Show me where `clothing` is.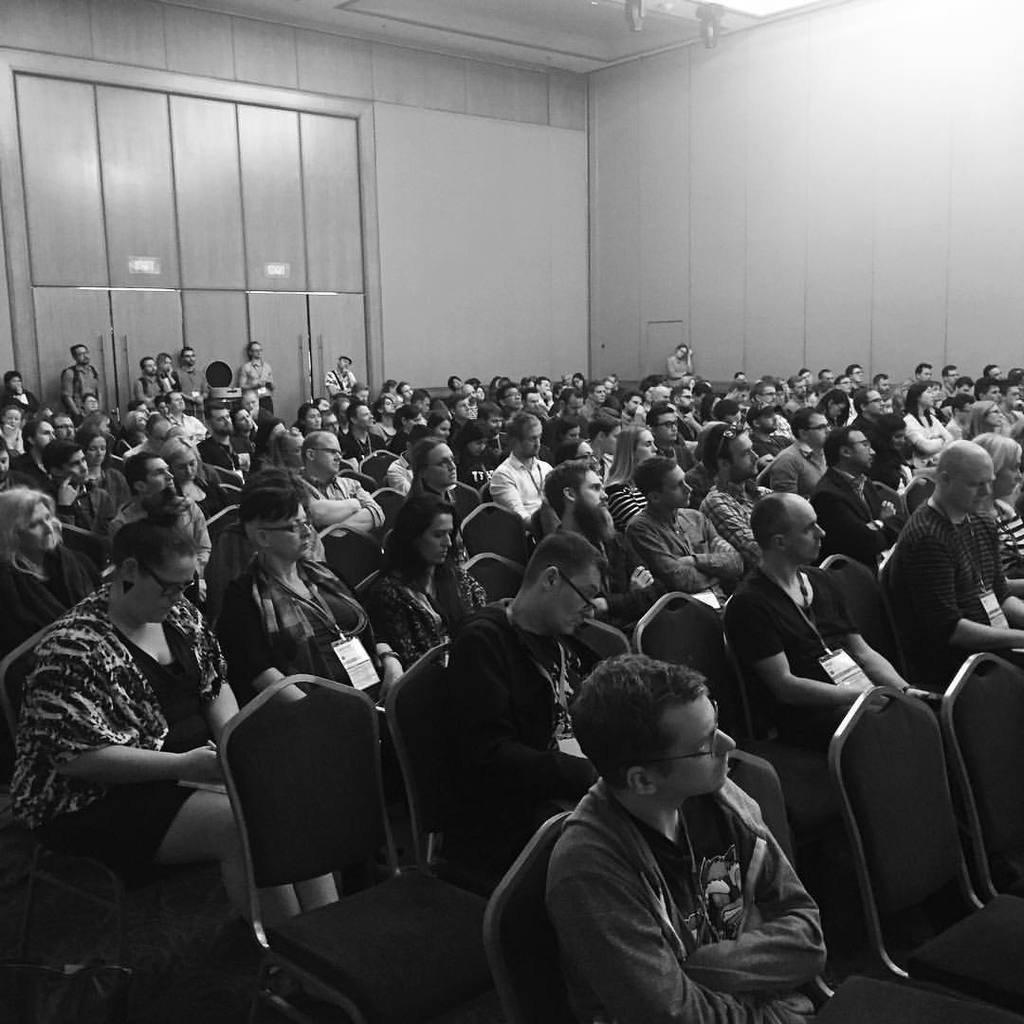
`clothing` is at box=[876, 498, 1012, 692].
